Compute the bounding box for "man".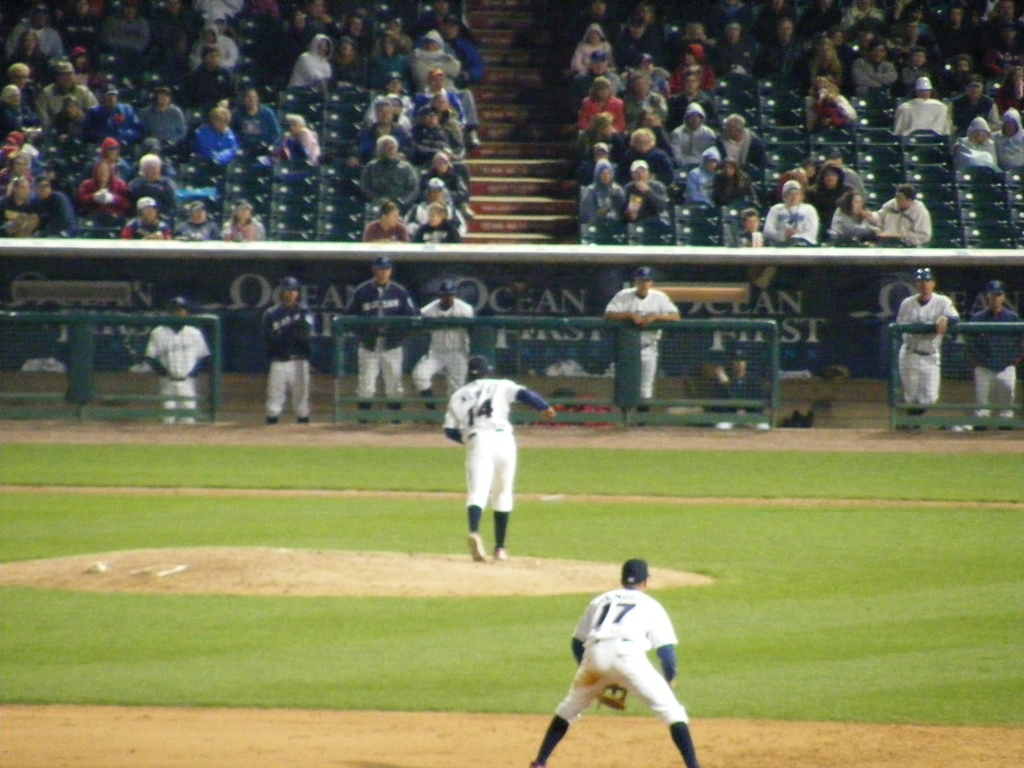
box=[259, 277, 312, 428].
